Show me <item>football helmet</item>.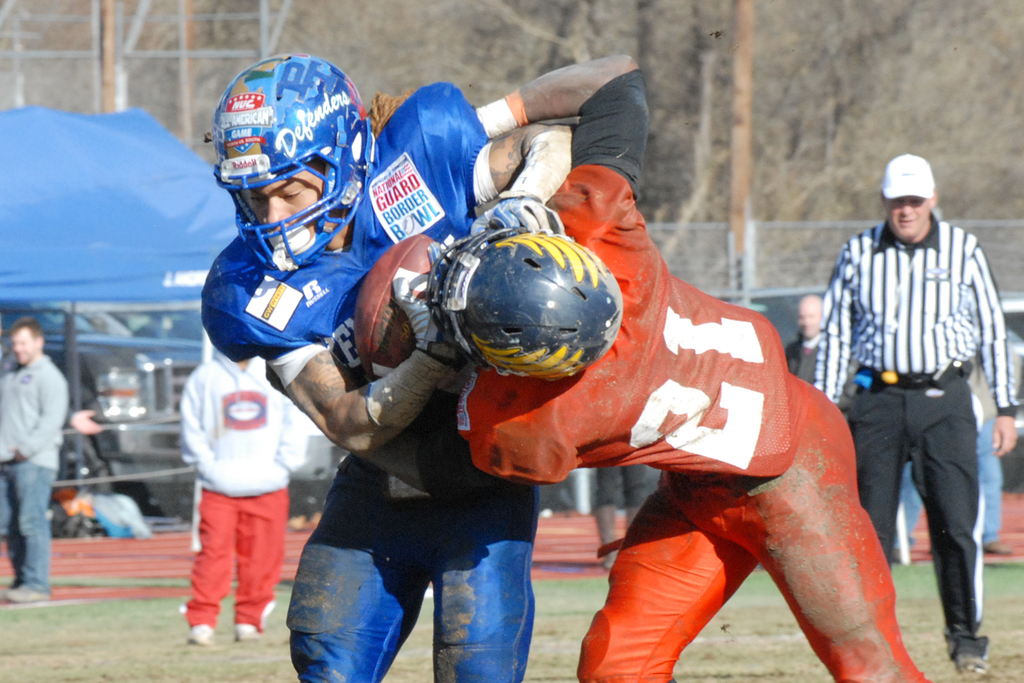
<item>football helmet</item> is here: [left=200, top=50, right=374, bottom=272].
